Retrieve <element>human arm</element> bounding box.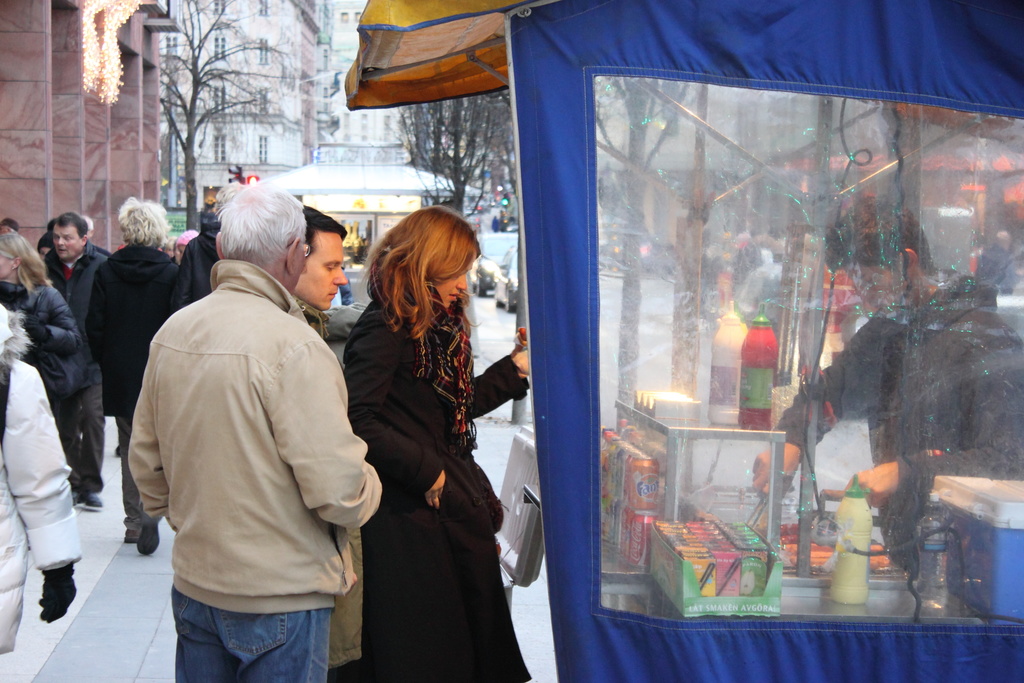
Bounding box: detection(342, 328, 447, 516).
